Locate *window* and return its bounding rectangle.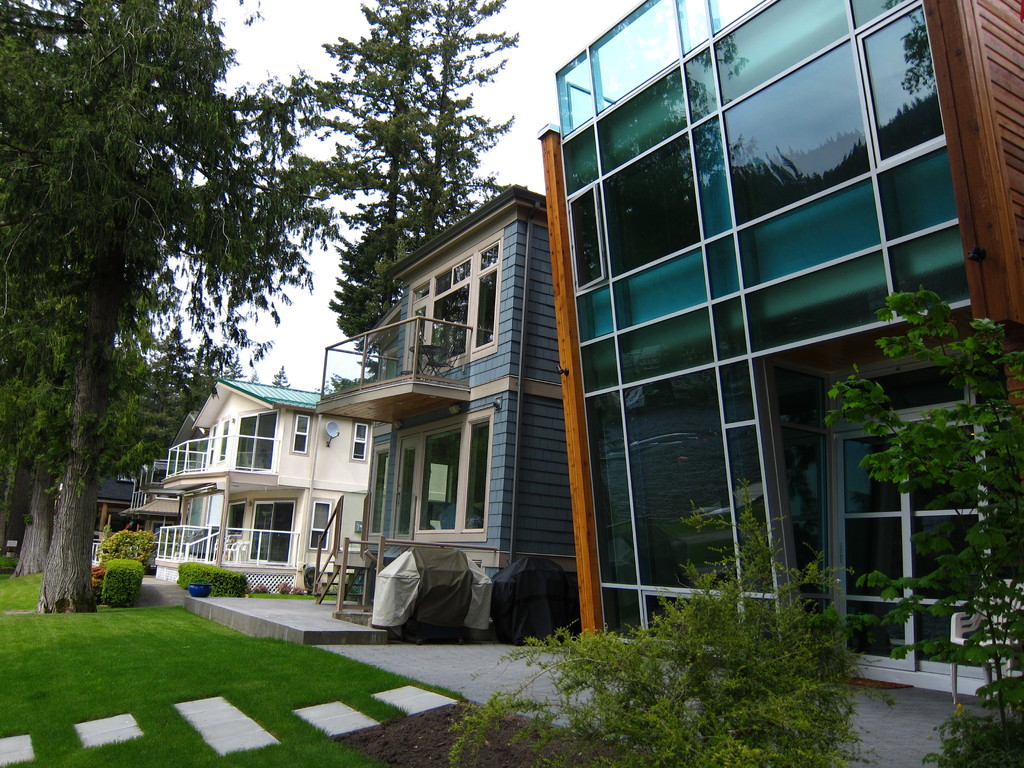
left=355, top=420, right=364, bottom=465.
